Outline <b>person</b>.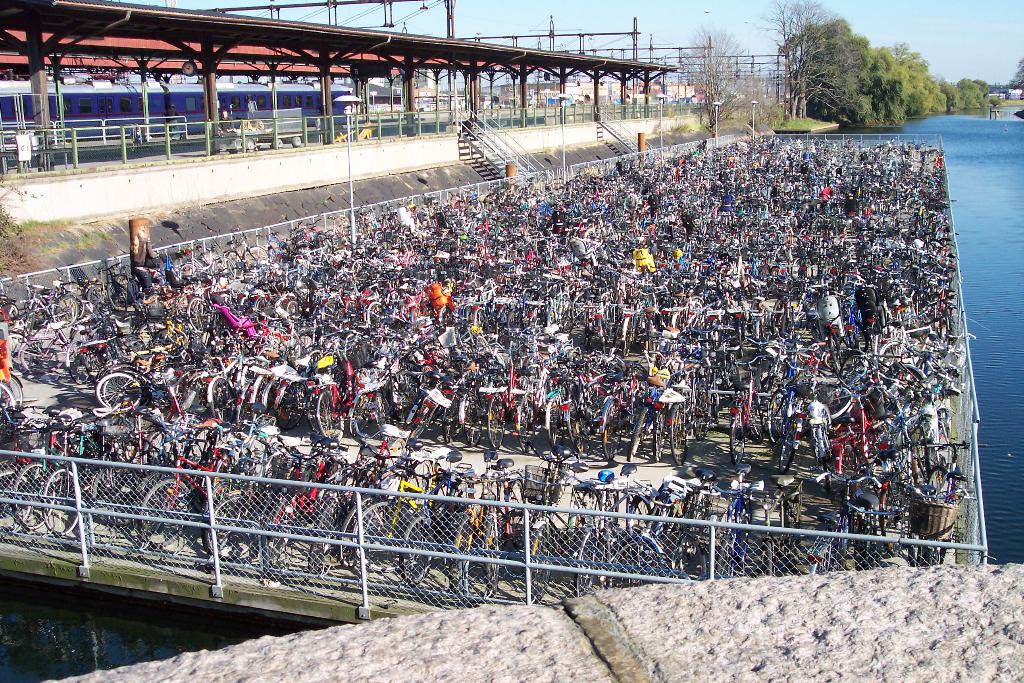
Outline: BBox(218, 108, 237, 153).
